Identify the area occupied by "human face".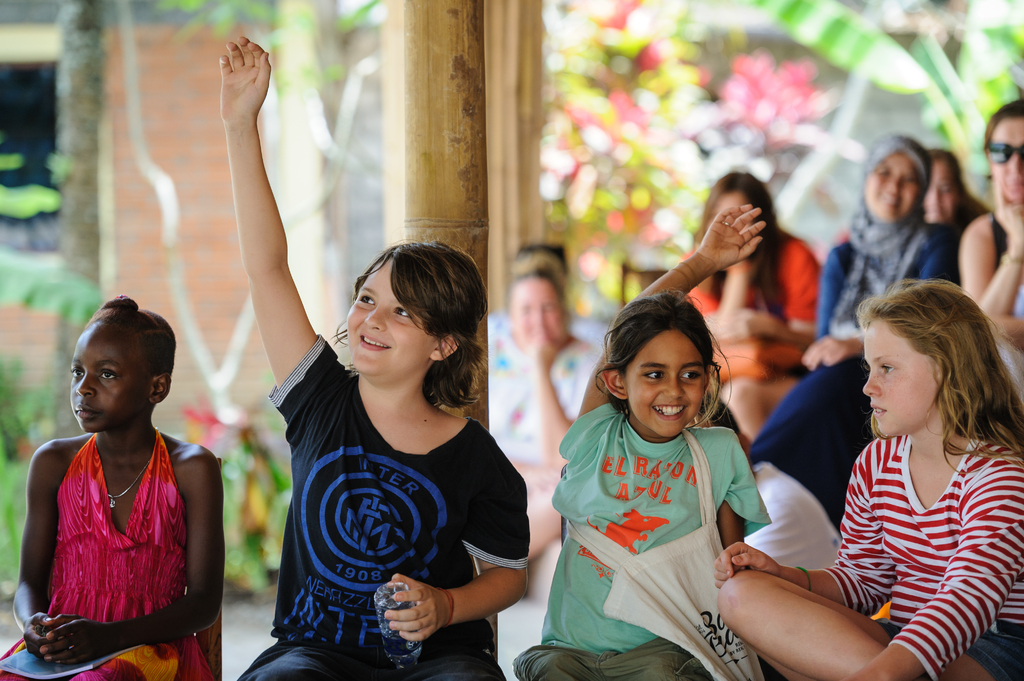
Area: x1=865, y1=150, x2=921, y2=224.
